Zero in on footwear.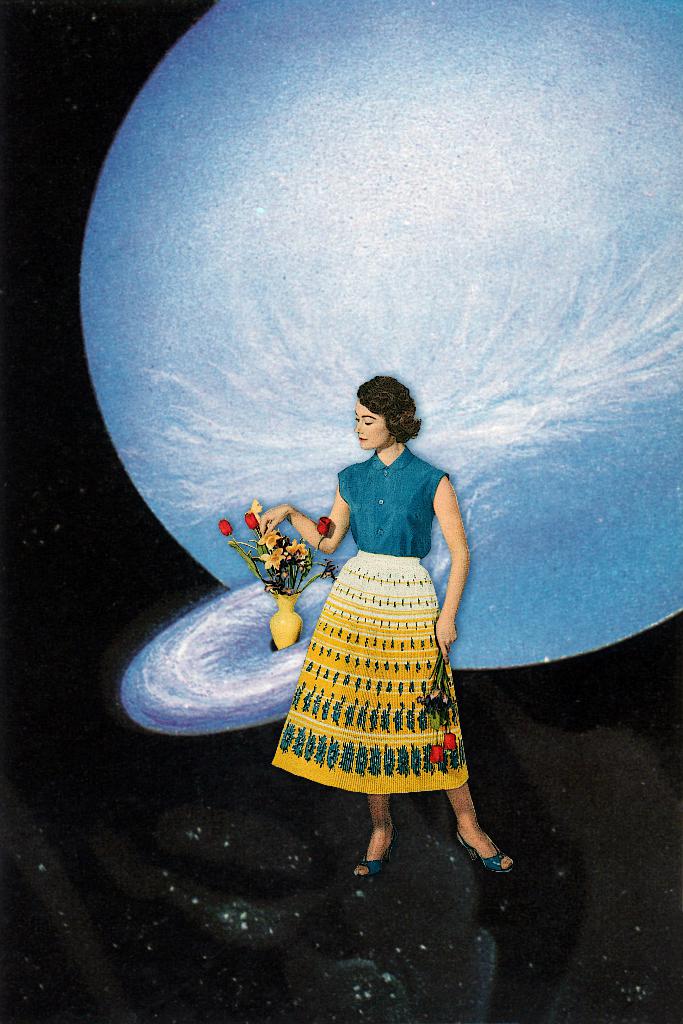
Zeroed in: <box>449,810,514,888</box>.
